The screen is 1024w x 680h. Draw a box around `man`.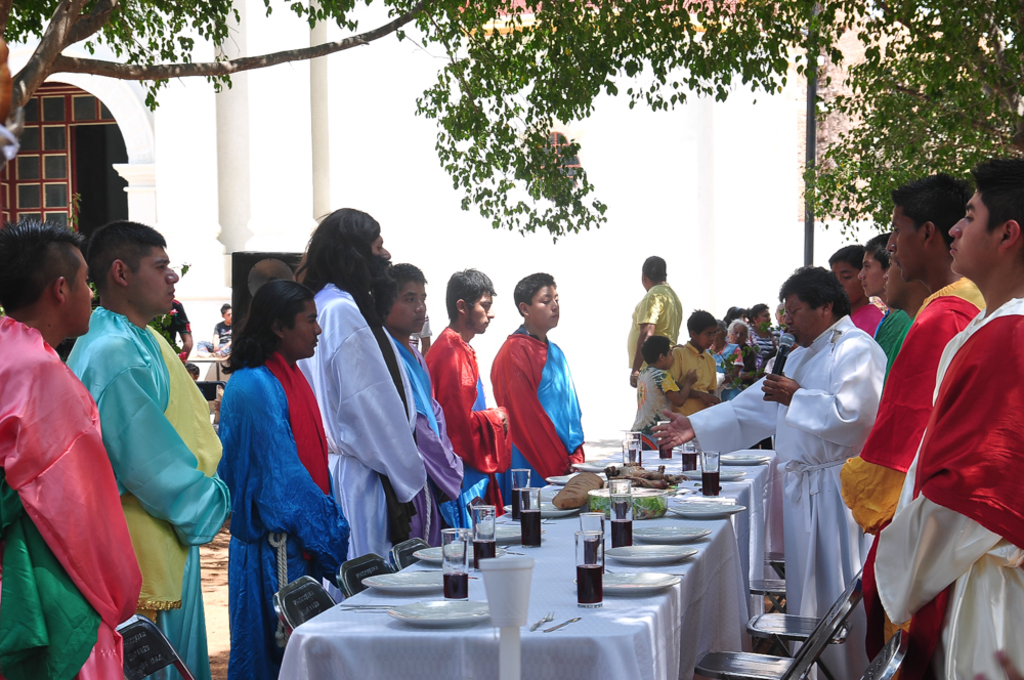
x1=292, y1=206, x2=428, y2=607.
